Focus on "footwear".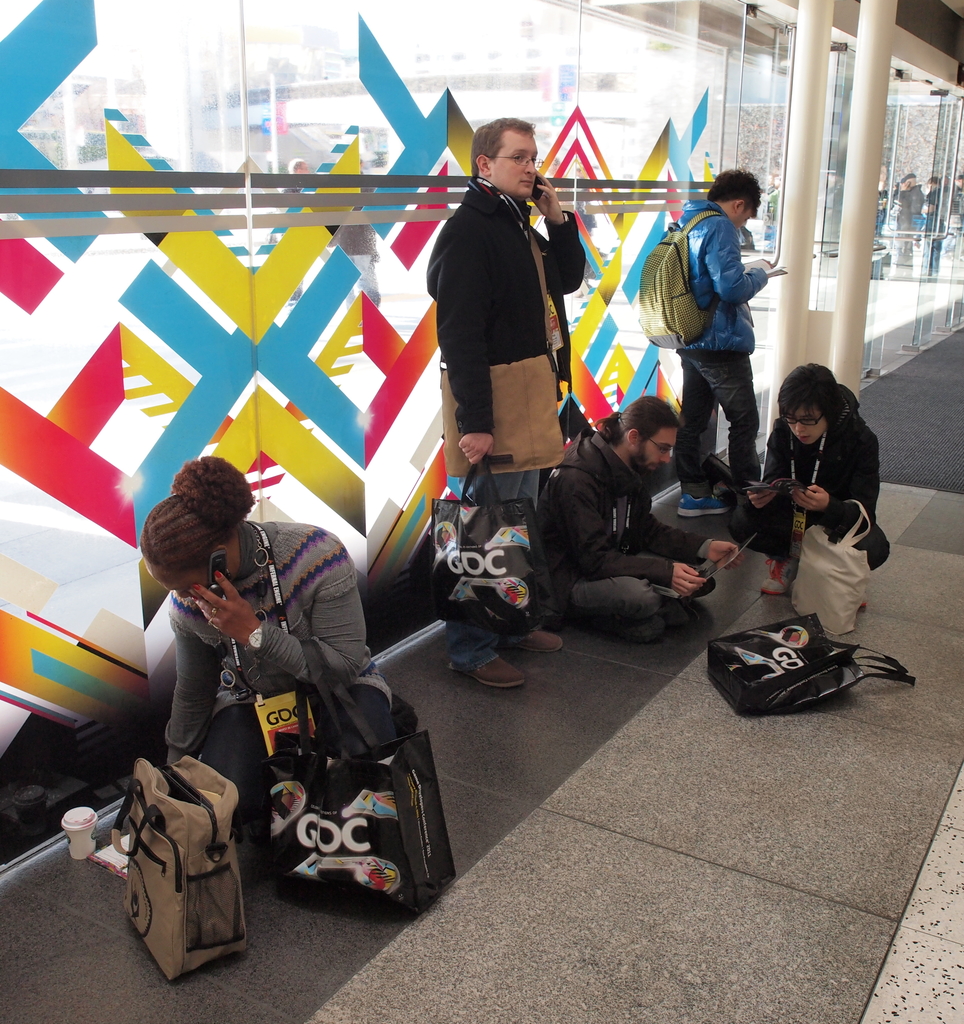
Focused at [681, 493, 727, 515].
